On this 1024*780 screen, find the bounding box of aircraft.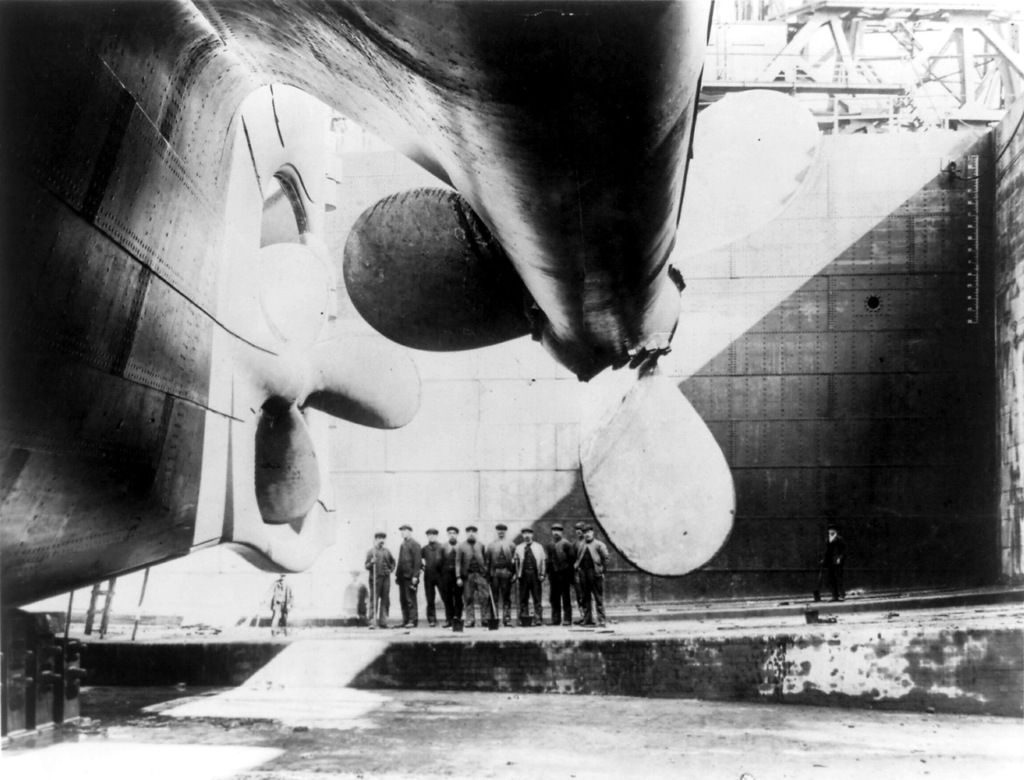
Bounding box: rect(0, 0, 900, 613).
